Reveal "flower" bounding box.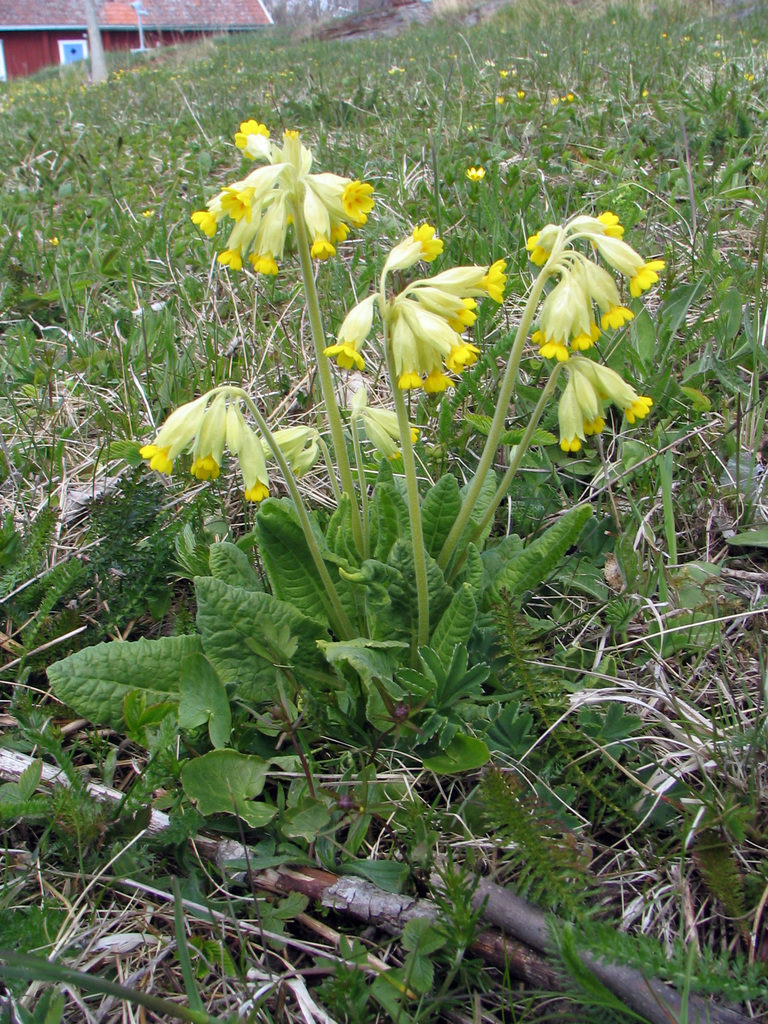
Revealed: x1=142, y1=209, x2=156, y2=221.
